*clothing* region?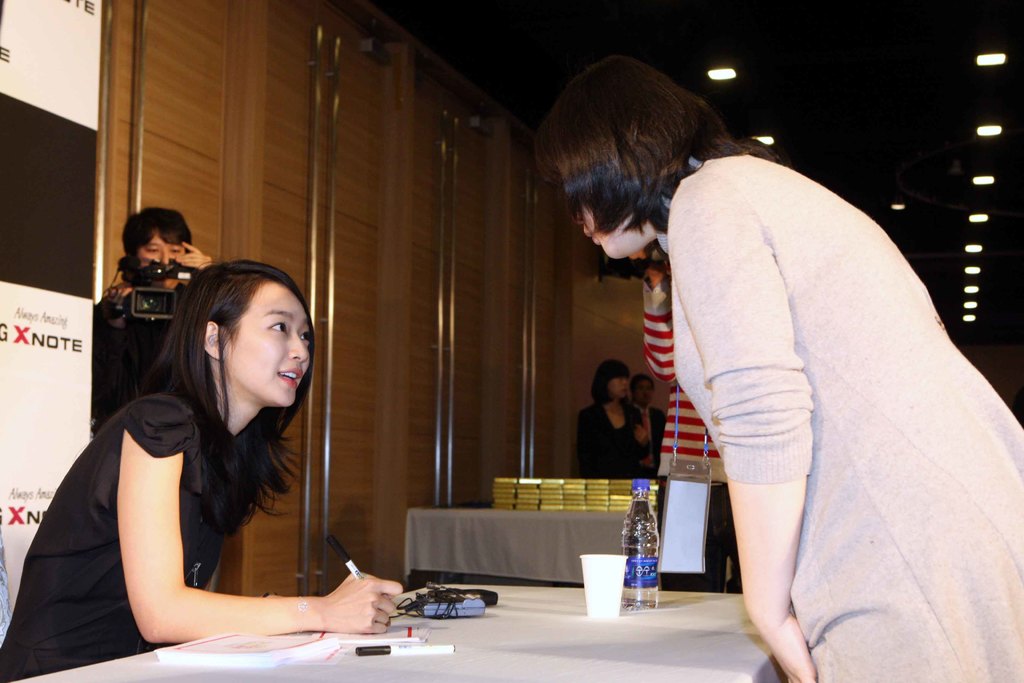
93/281/191/436
